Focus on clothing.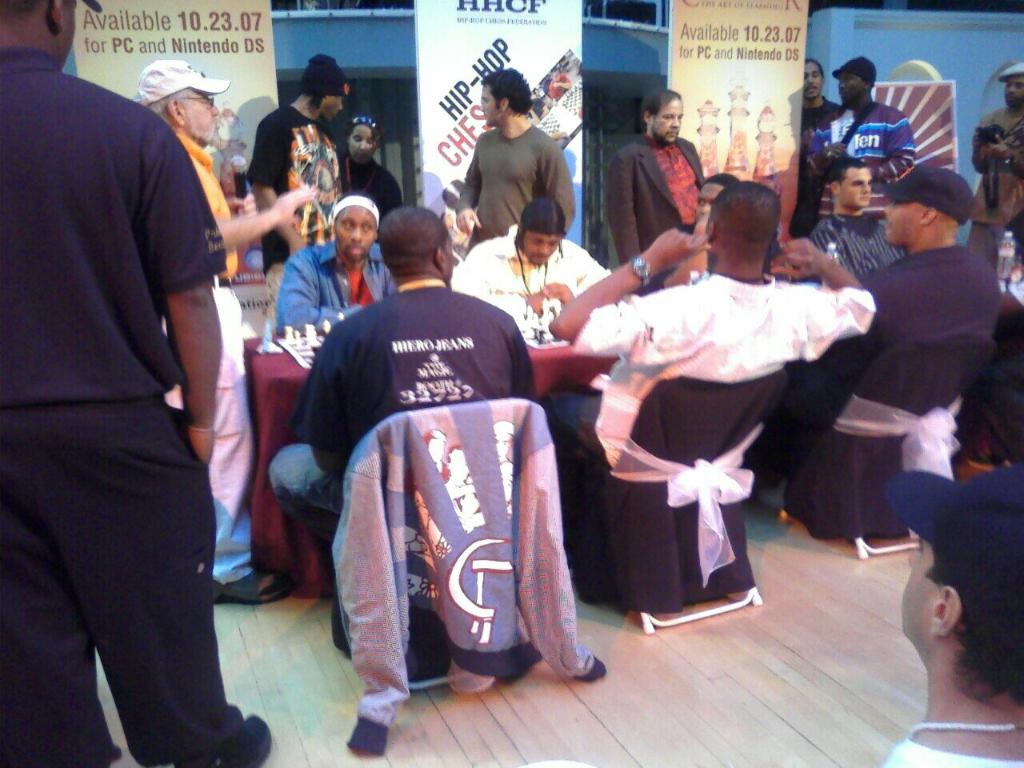
Focused at {"left": 538, "top": 390, "right": 594, "bottom": 478}.
